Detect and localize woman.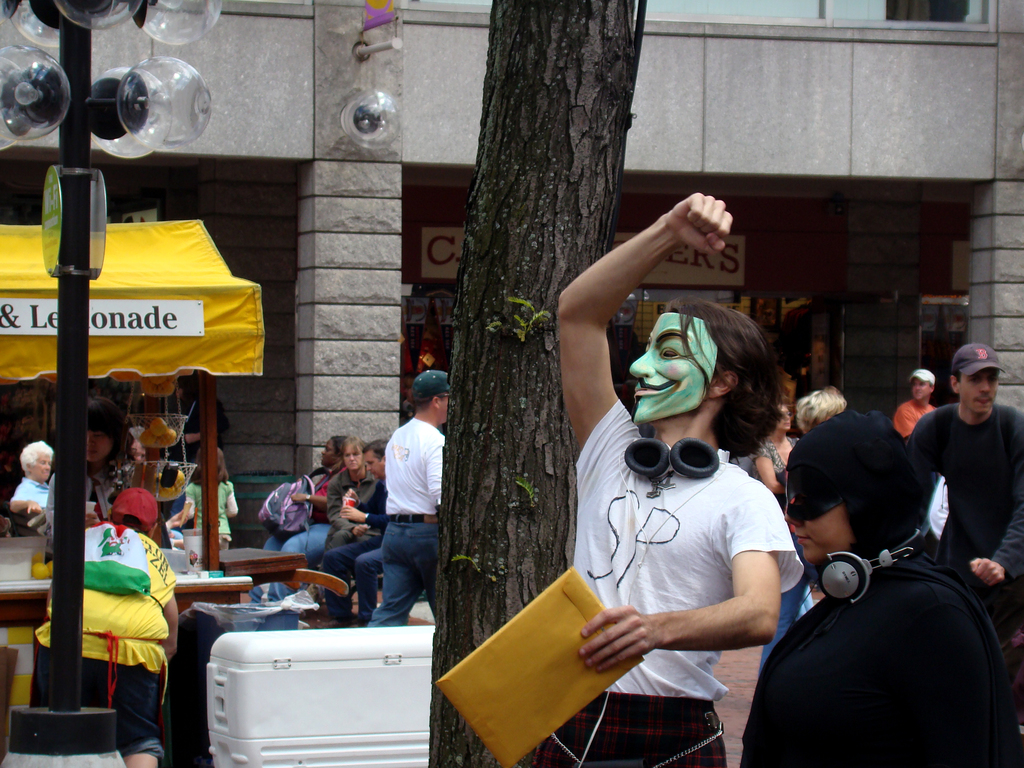
Localized at pyautogui.locateOnScreen(42, 400, 145, 555).
